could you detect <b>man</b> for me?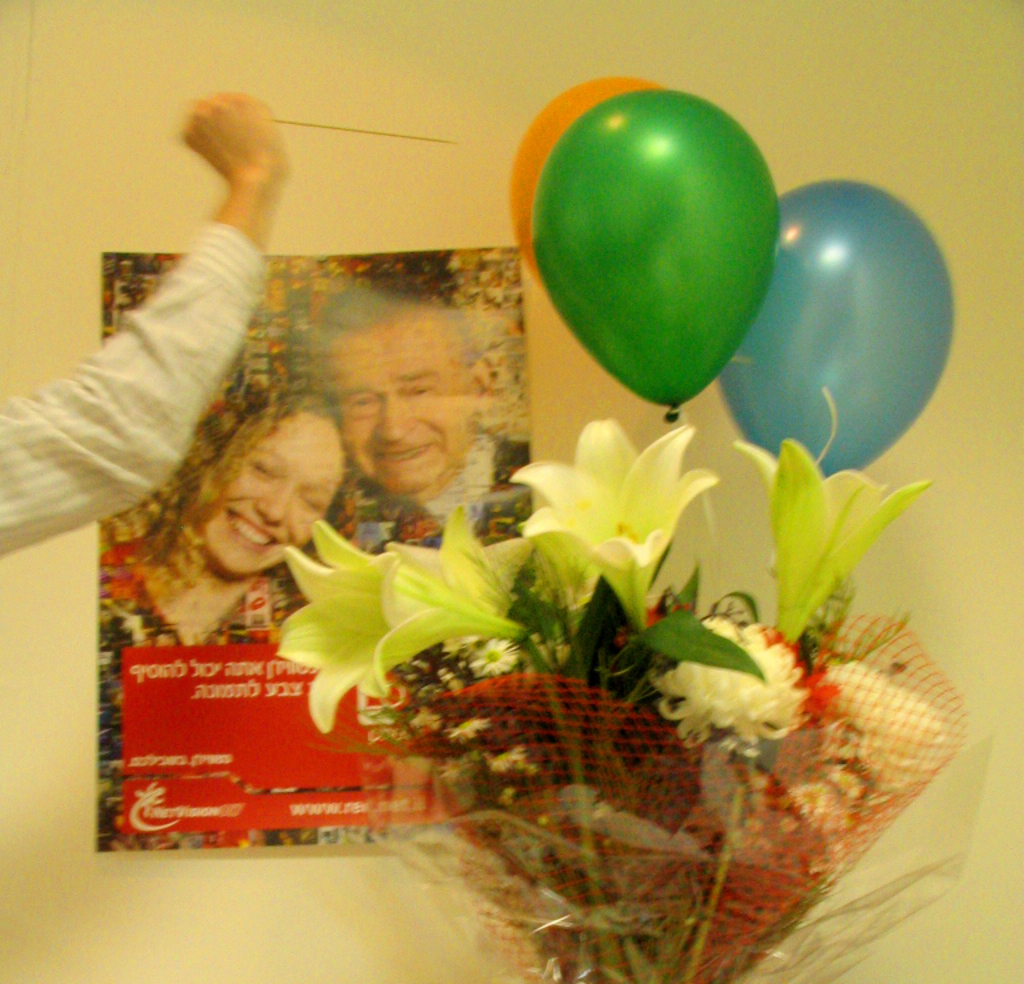
Detection result: x1=317 y1=276 x2=529 y2=537.
